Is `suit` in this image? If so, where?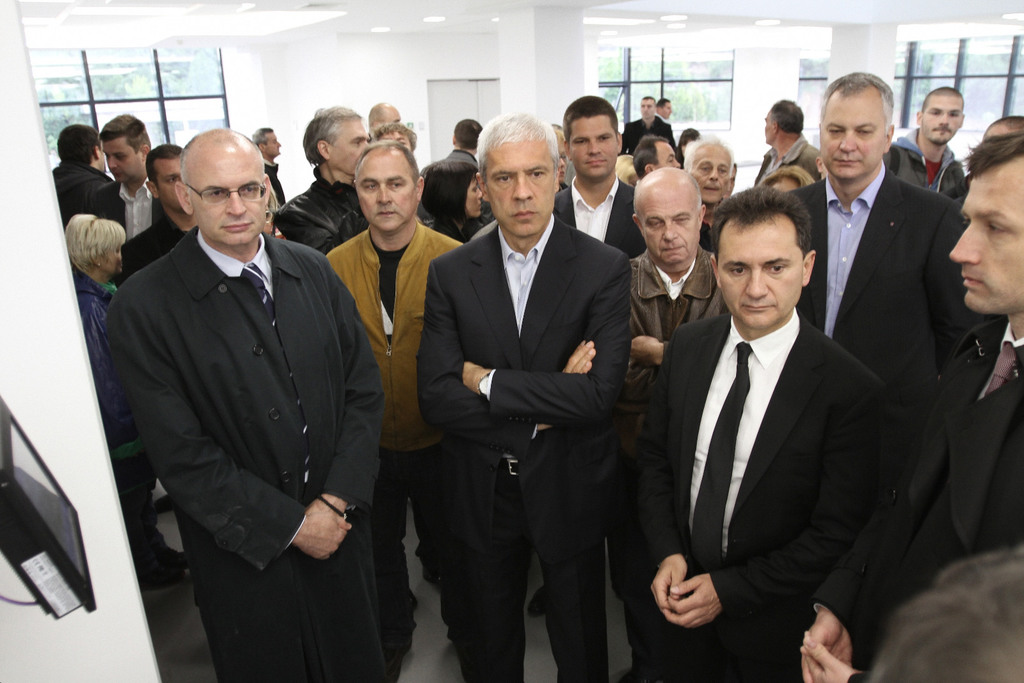
Yes, at 630:305:902:682.
